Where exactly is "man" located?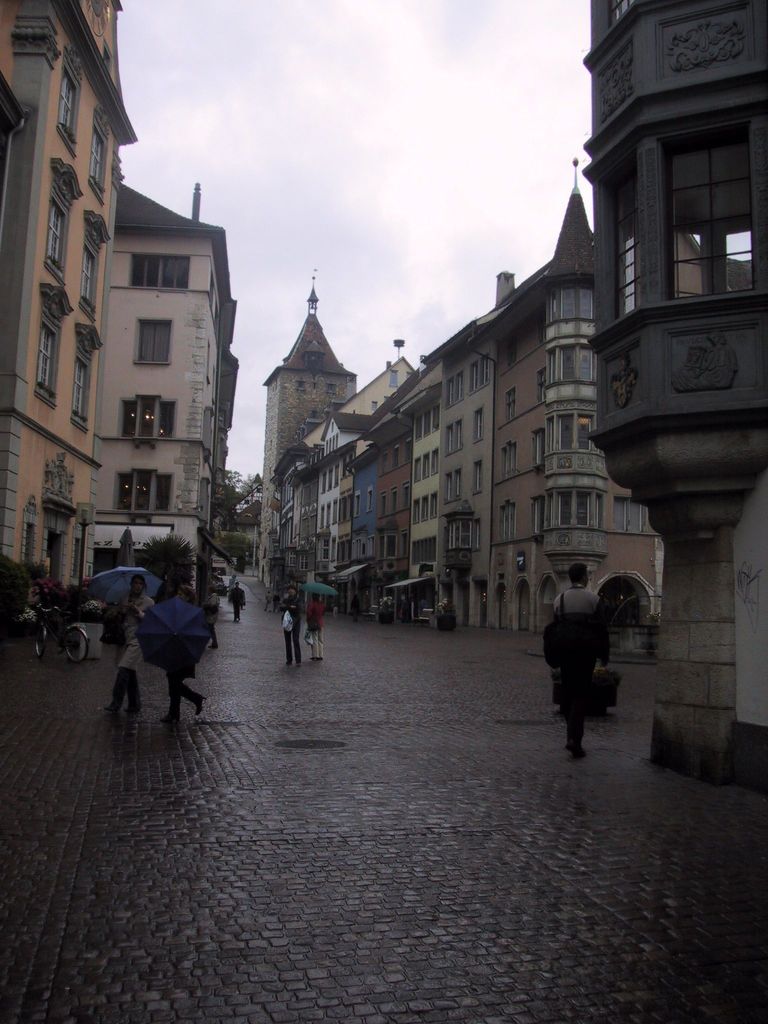
Its bounding box is crop(547, 561, 616, 758).
